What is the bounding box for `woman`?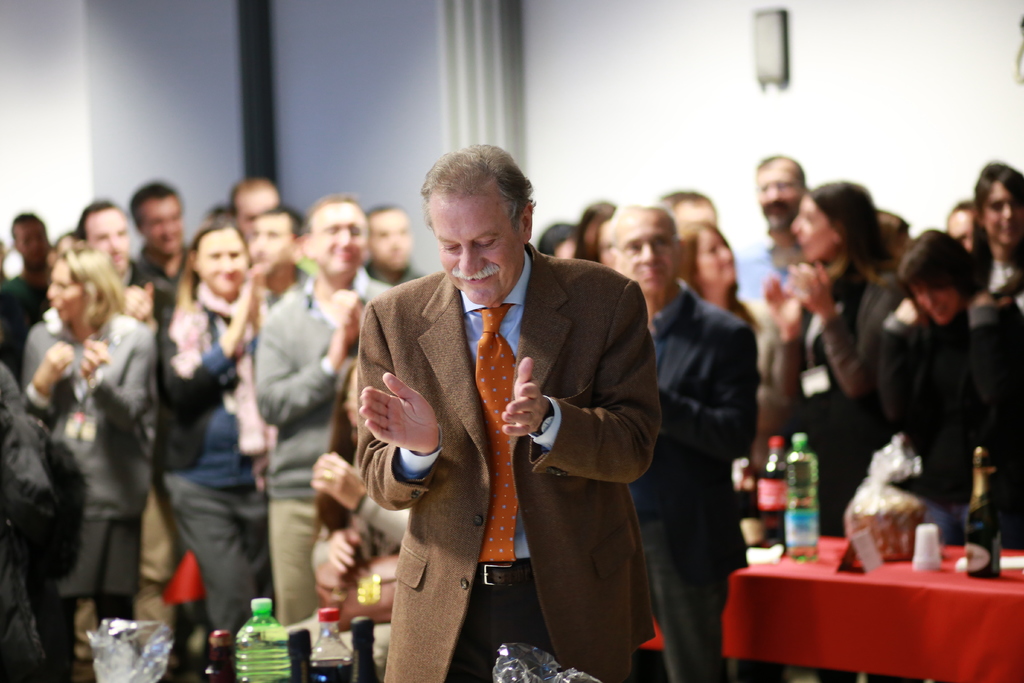
[18,246,159,682].
